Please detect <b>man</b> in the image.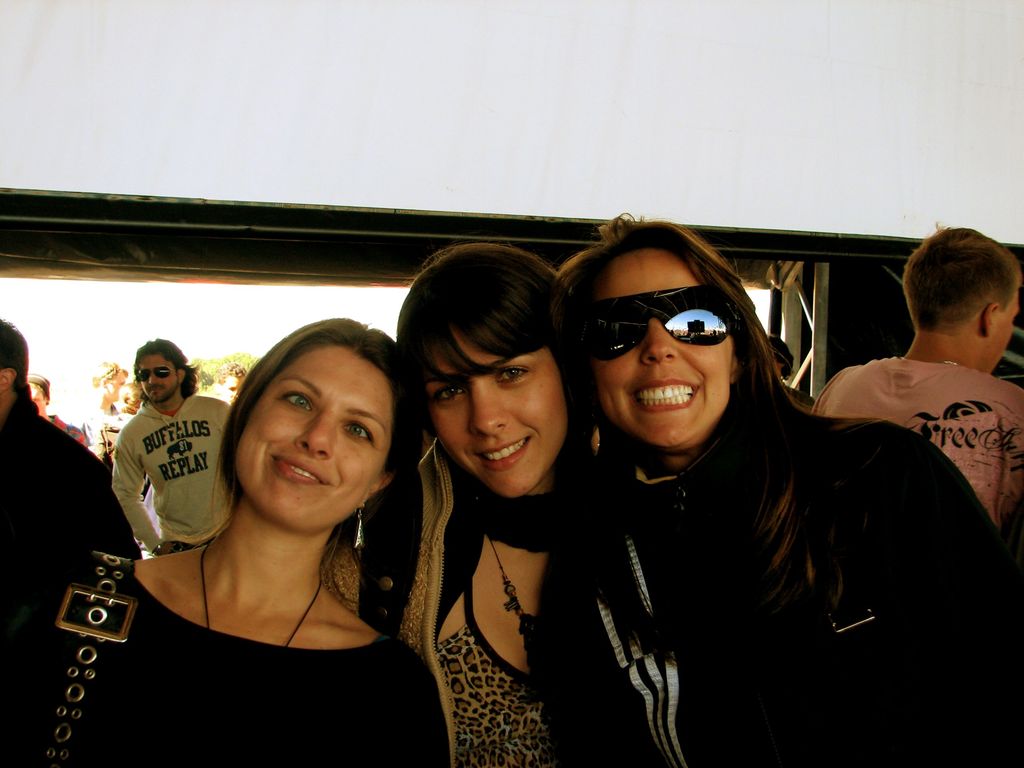
box(111, 333, 234, 556).
